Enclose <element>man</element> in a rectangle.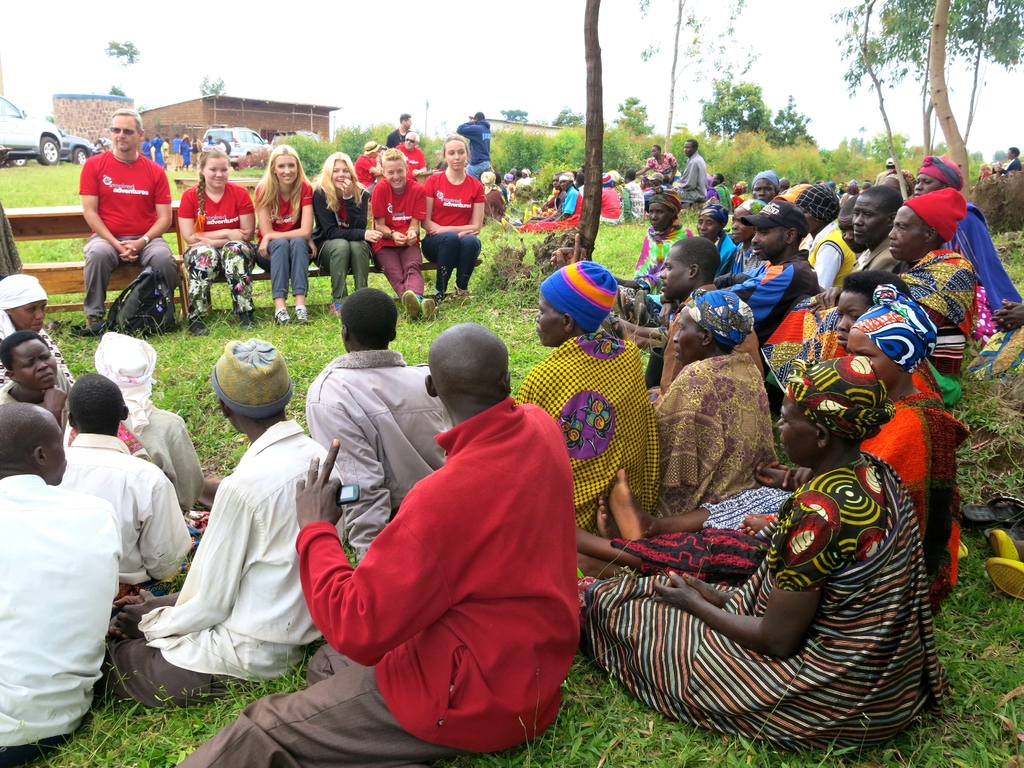
621:169:645:221.
